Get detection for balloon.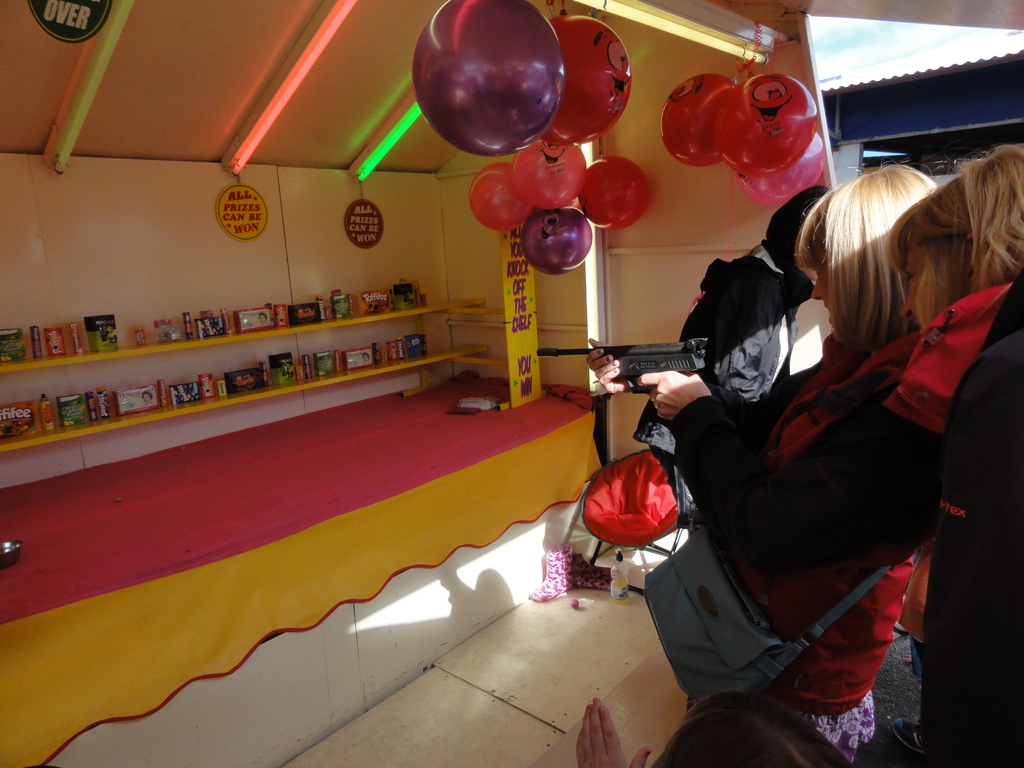
Detection: <box>577,153,654,230</box>.
